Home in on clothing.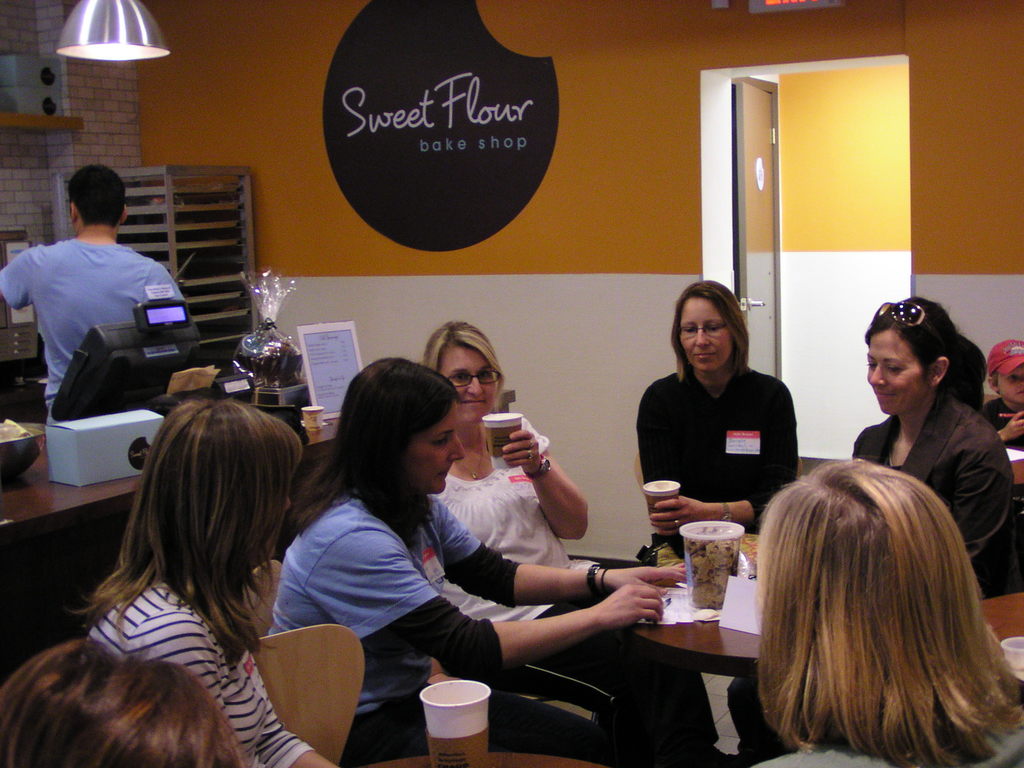
Homed in at left=7, top=202, right=195, bottom=395.
